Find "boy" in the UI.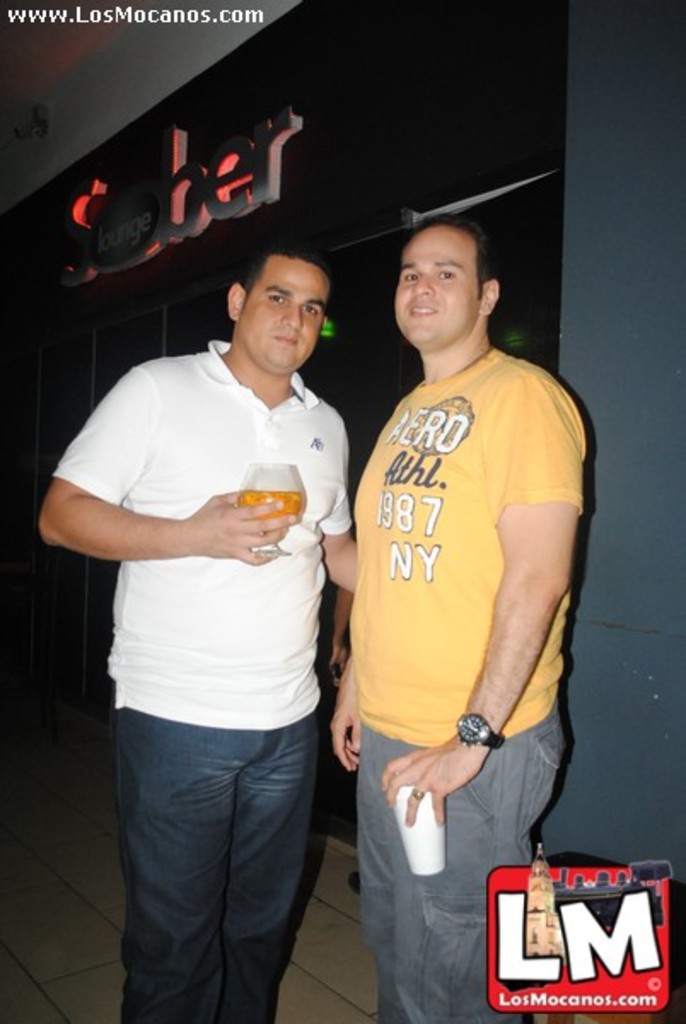
UI element at pyautogui.locateOnScreen(328, 212, 584, 1022).
